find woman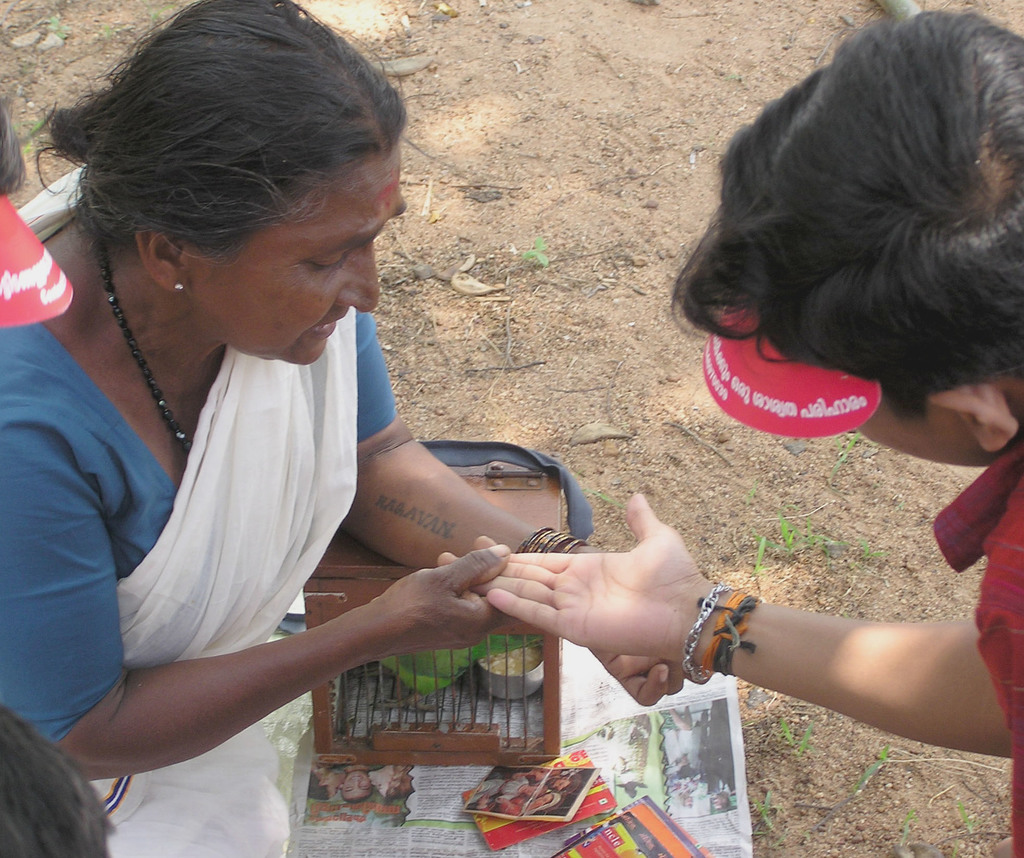
0, 0, 705, 857
